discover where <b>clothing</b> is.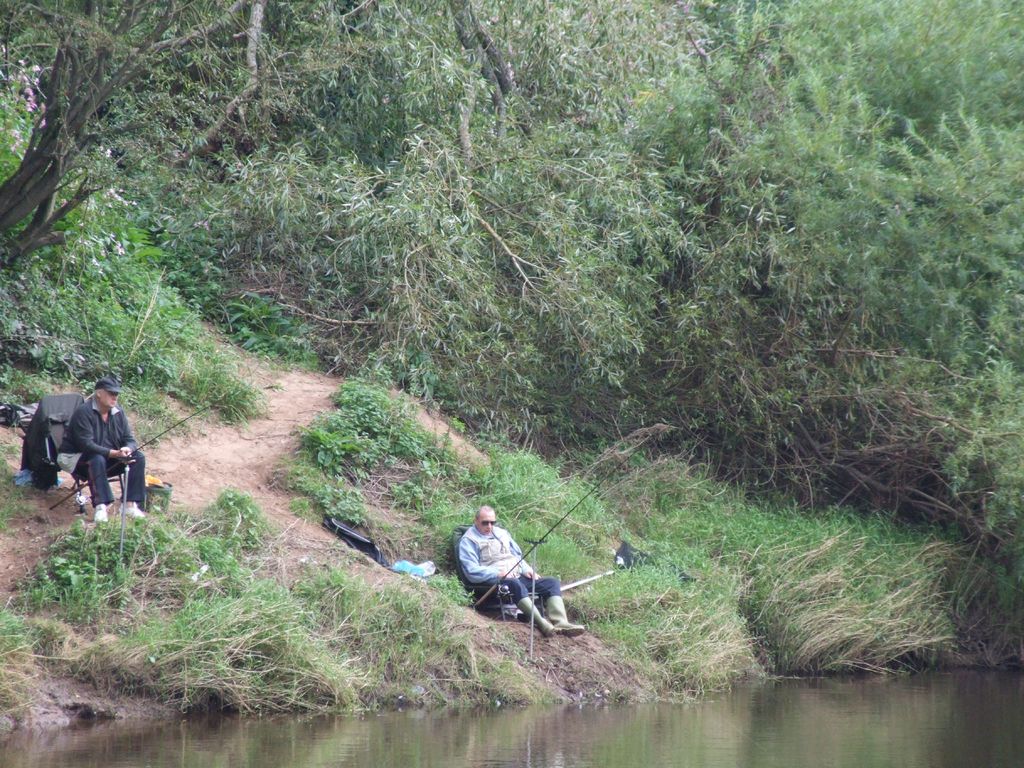
Discovered at [x1=459, y1=522, x2=563, y2=606].
